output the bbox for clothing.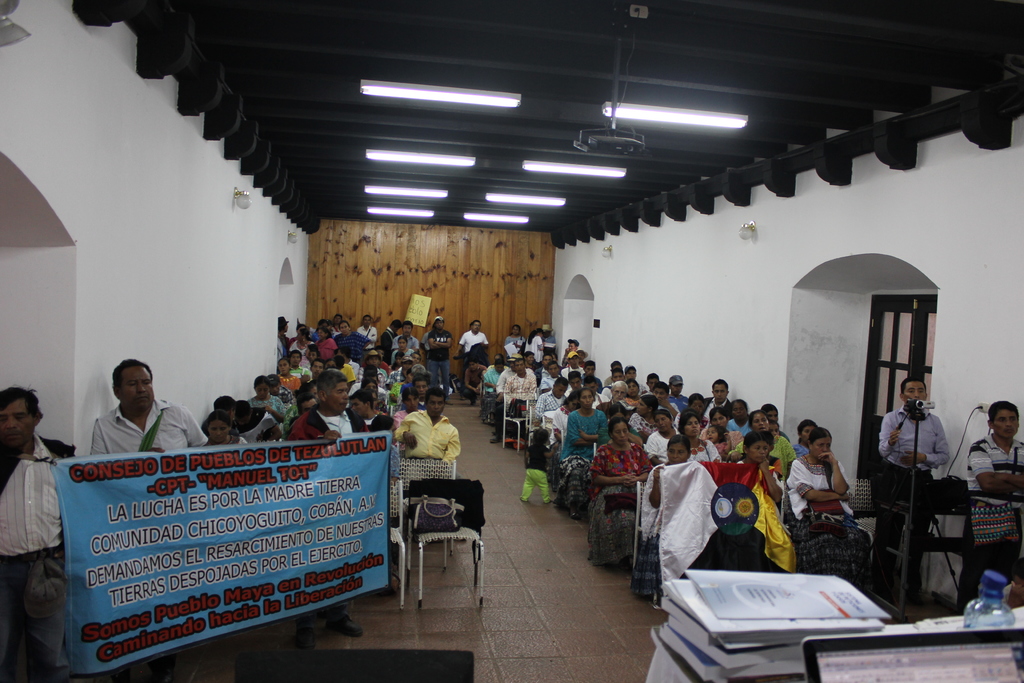
region(792, 443, 811, 457).
